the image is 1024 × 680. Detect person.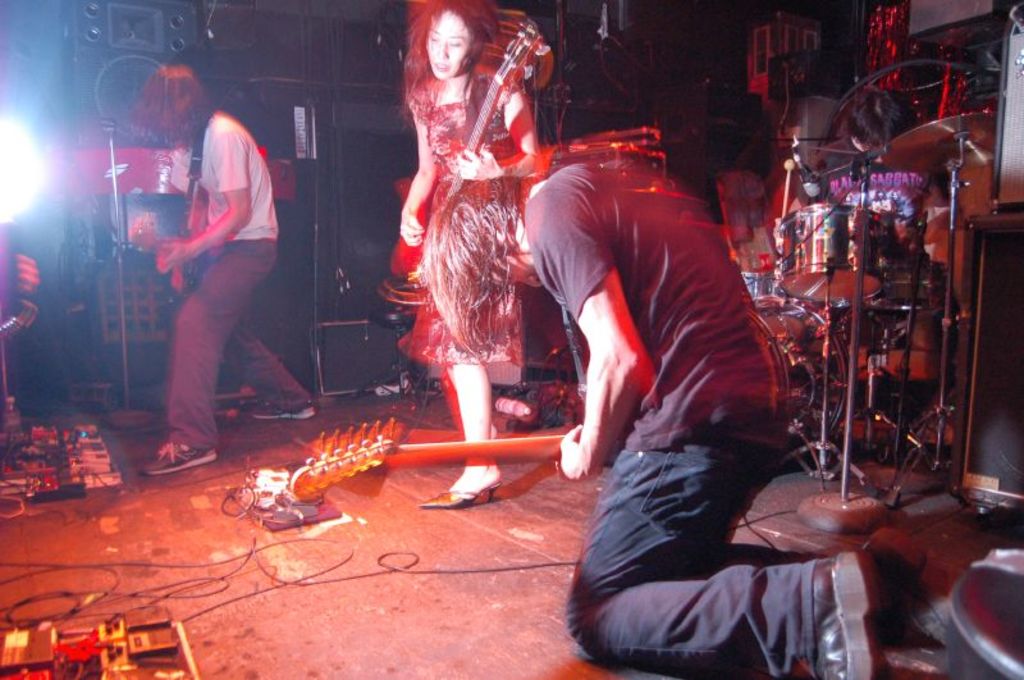
Detection: detection(138, 55, 288, 480).
